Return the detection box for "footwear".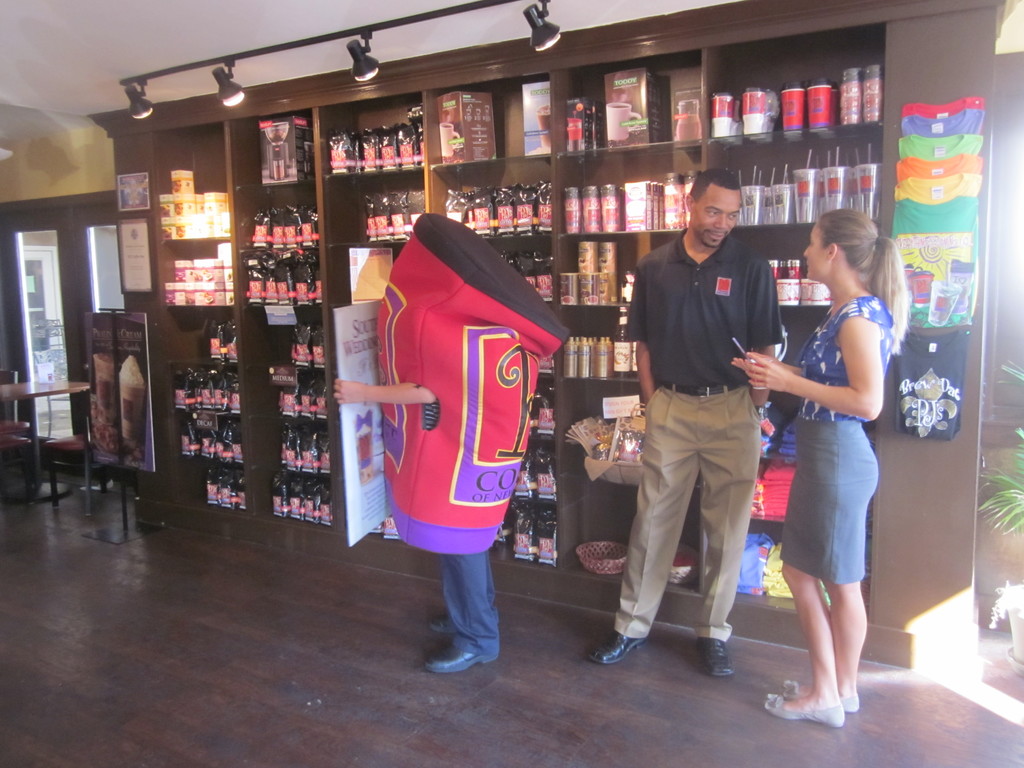
pyautogui.locateOnScreen(763, 688, 847, 736).
